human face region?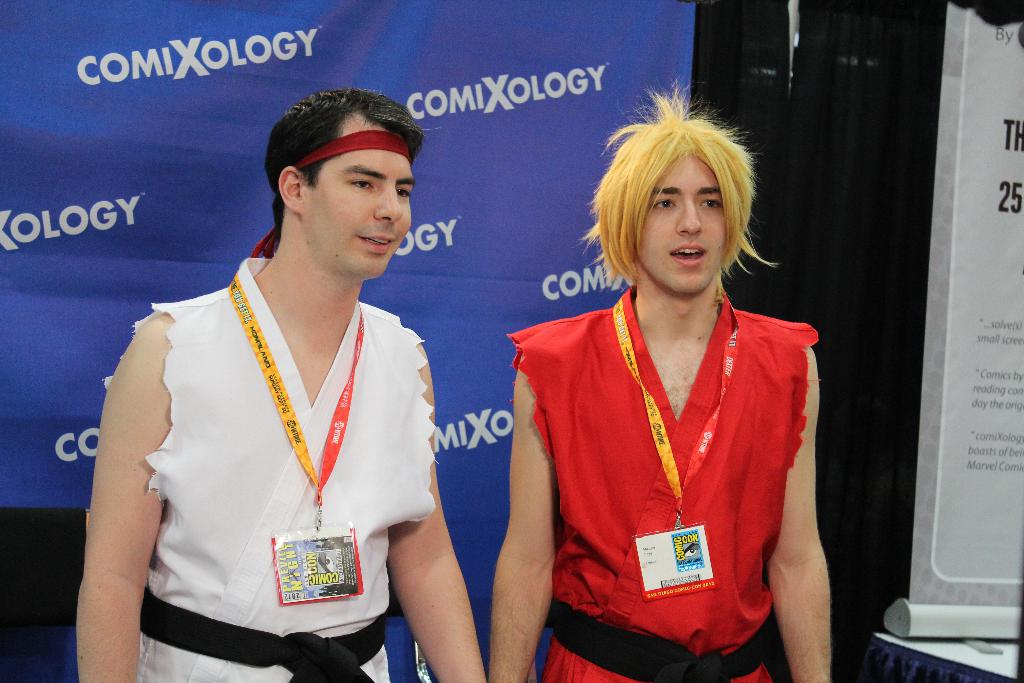
{"left": 315, "top": 554, "right": 339, "bottom": 575}
